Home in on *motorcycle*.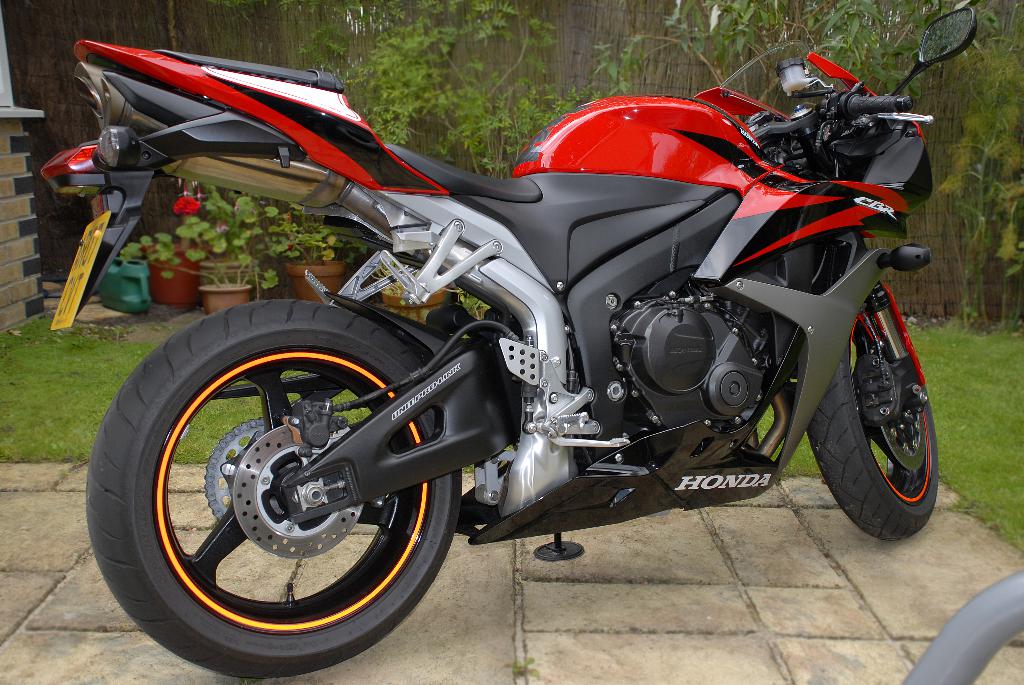
Homed in at (left=39, top=3, right=977, bottom=682).
